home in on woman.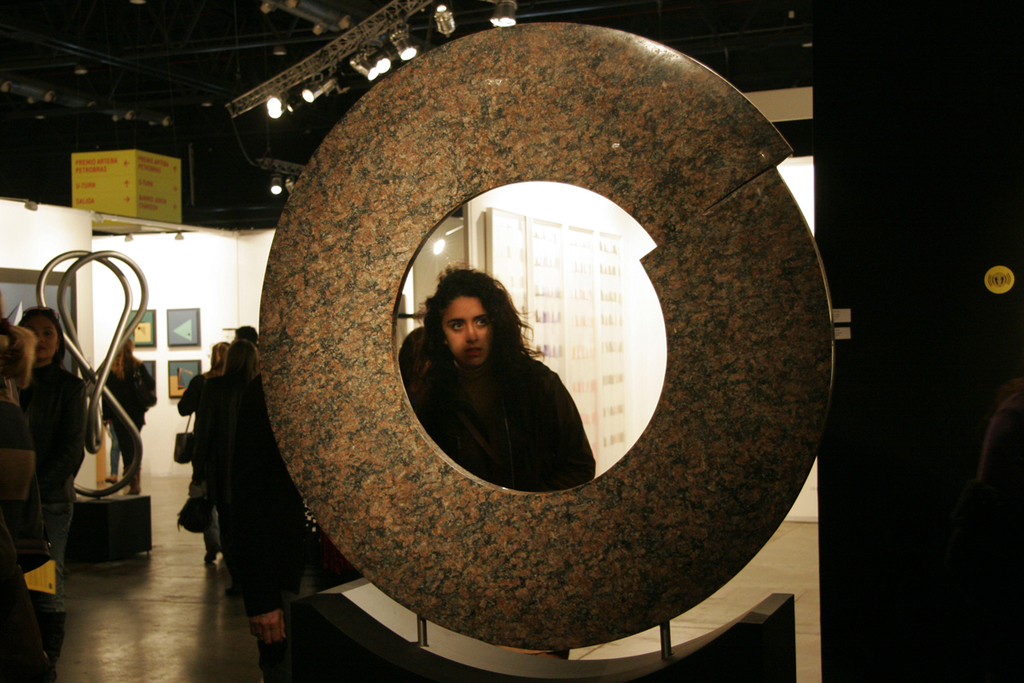
Homed in at (14, 306, 87, 674).
